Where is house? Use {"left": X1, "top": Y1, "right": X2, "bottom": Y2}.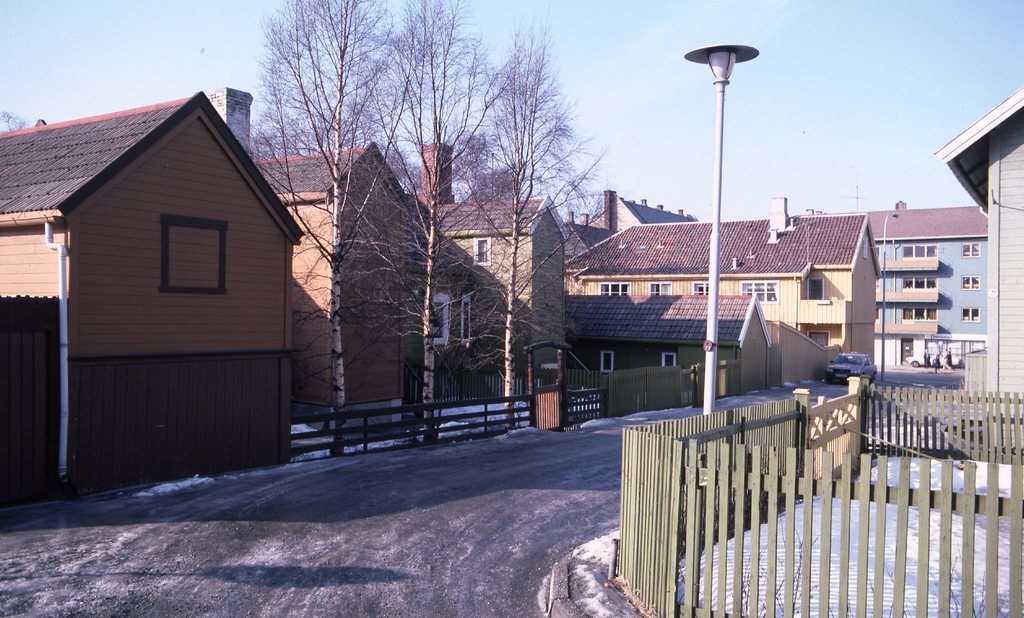
{"left": 553, "top": 196, "right": 886, "bottom": 368}.
